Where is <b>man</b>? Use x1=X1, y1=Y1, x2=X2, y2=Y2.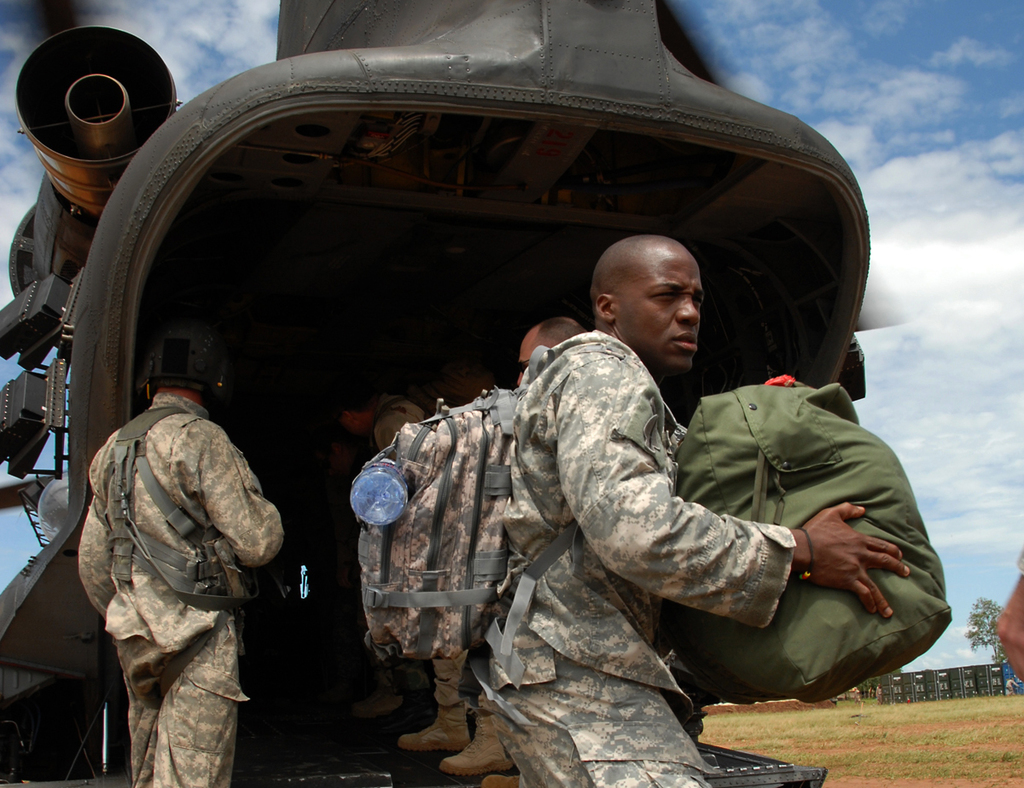
x1=322, y1=371, x2=523, y2=785.
